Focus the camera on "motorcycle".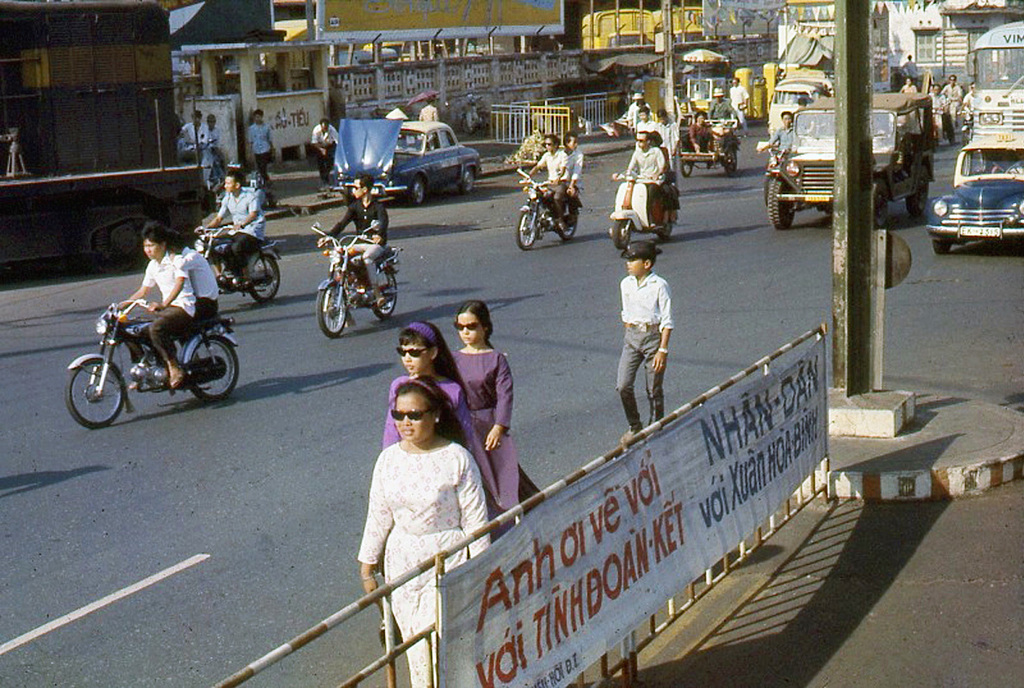
Focus region: Rect(764, 144, 793, 208).
